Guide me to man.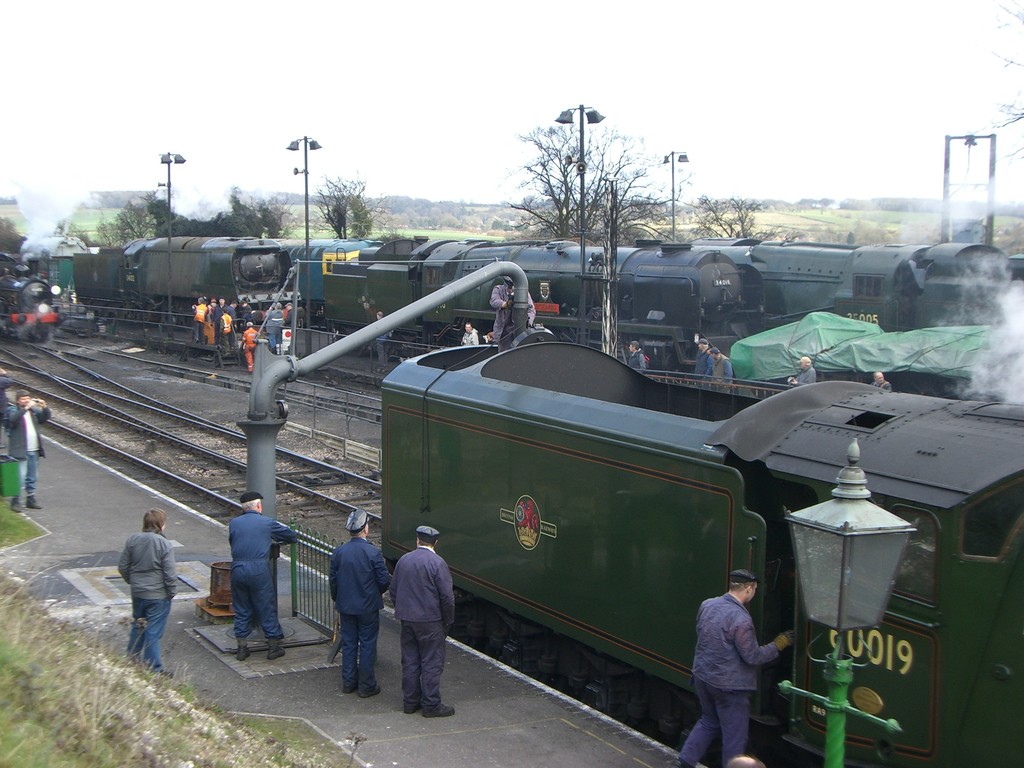
Guidance: pyautogui.locateOnScreen(870, 365, 891, 400).
